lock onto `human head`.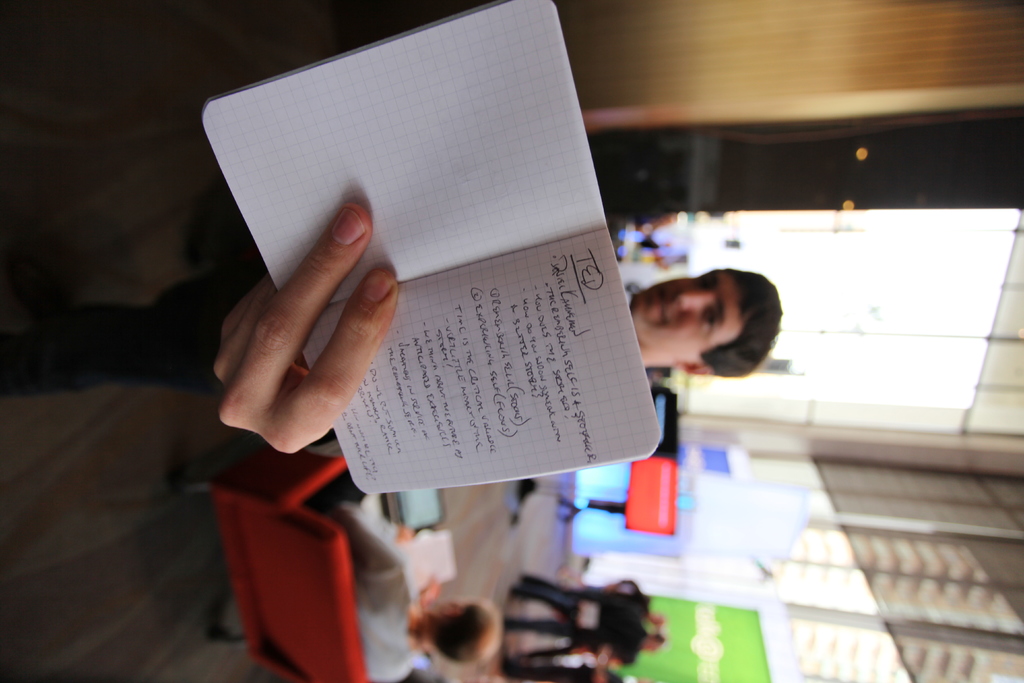
Locked: (x1=428, y1=591, x2=504, y2=667).
